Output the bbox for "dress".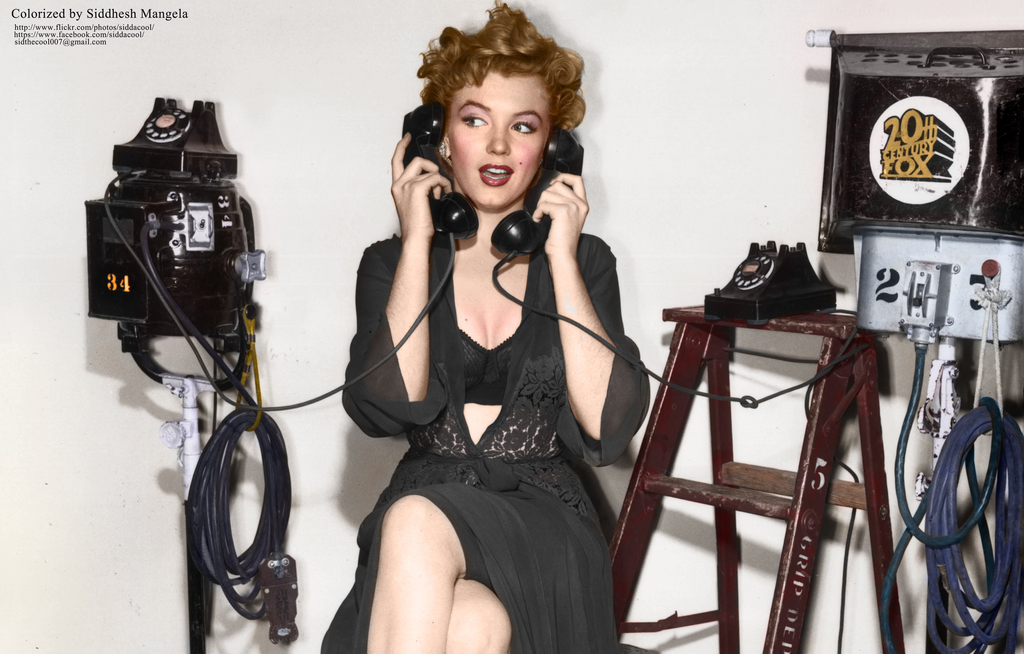
rect(319, 234, 649, 653).
